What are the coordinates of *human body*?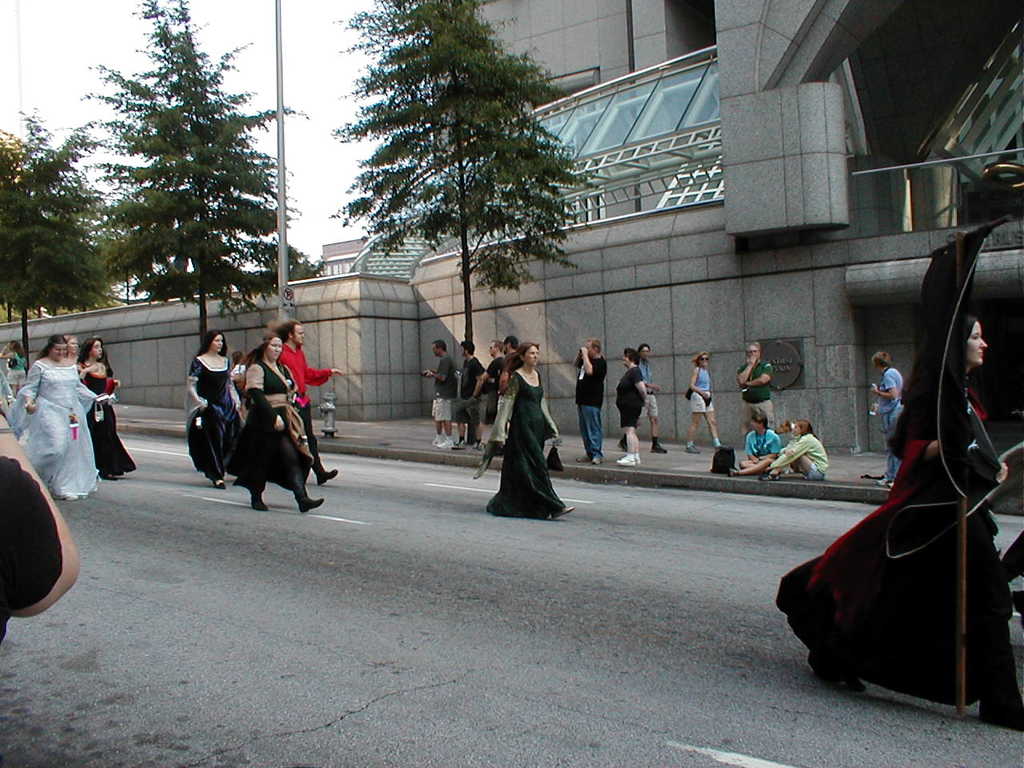
{"x1": 455, "y1": 361, "x2": 491, "y2": 447}.
